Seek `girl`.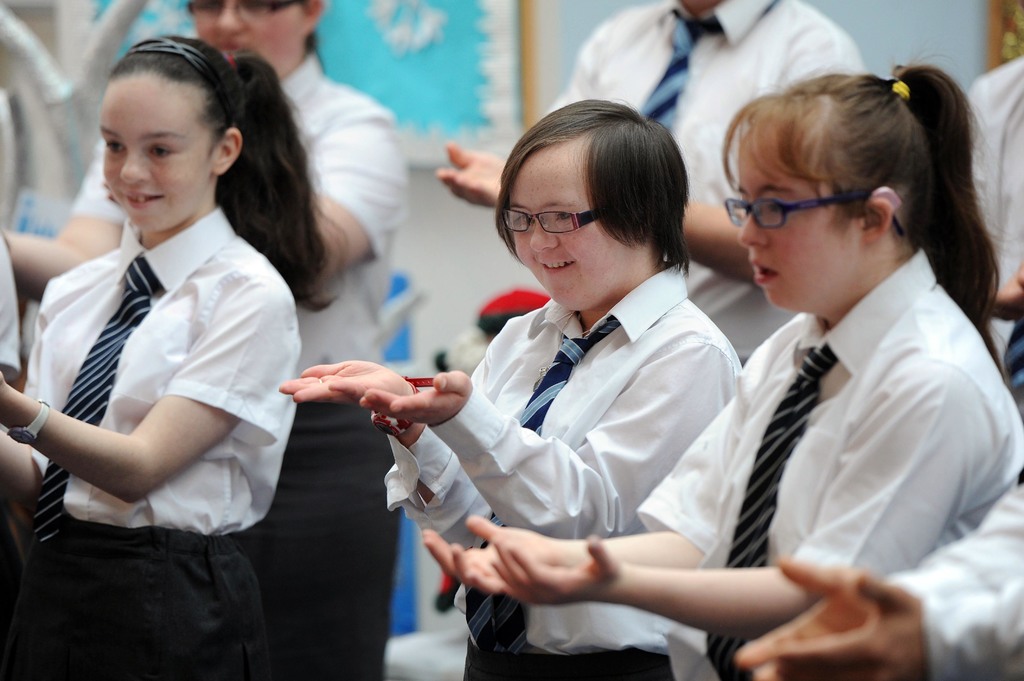
[x1=1, y1=0, x2=407, y2=669].
